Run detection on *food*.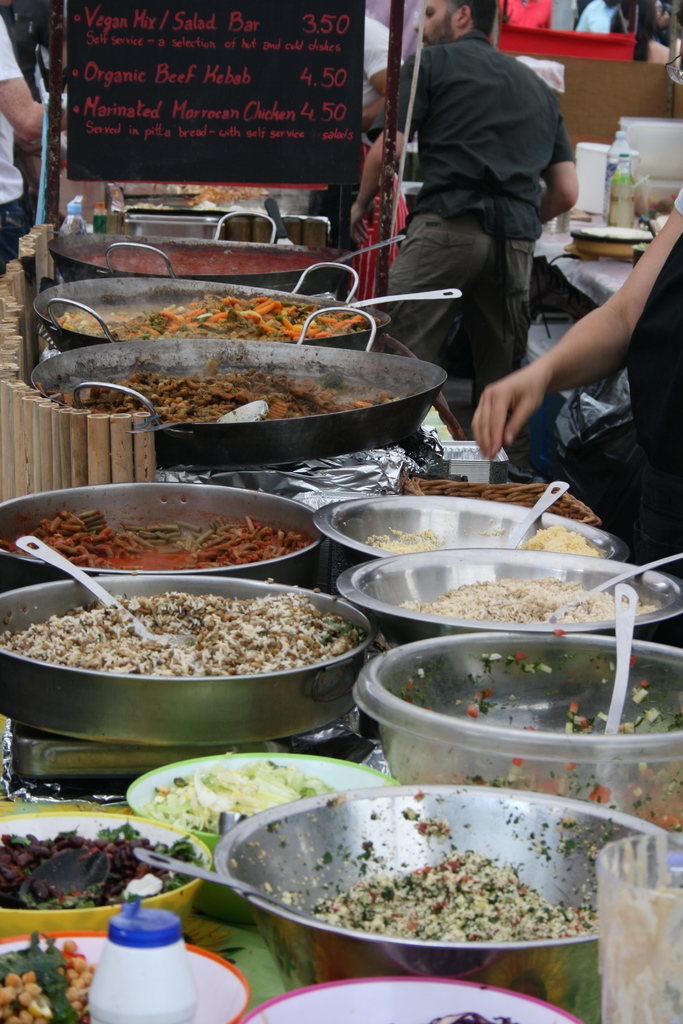
Result: [left=394, top=705, right=682, bottom=830].
